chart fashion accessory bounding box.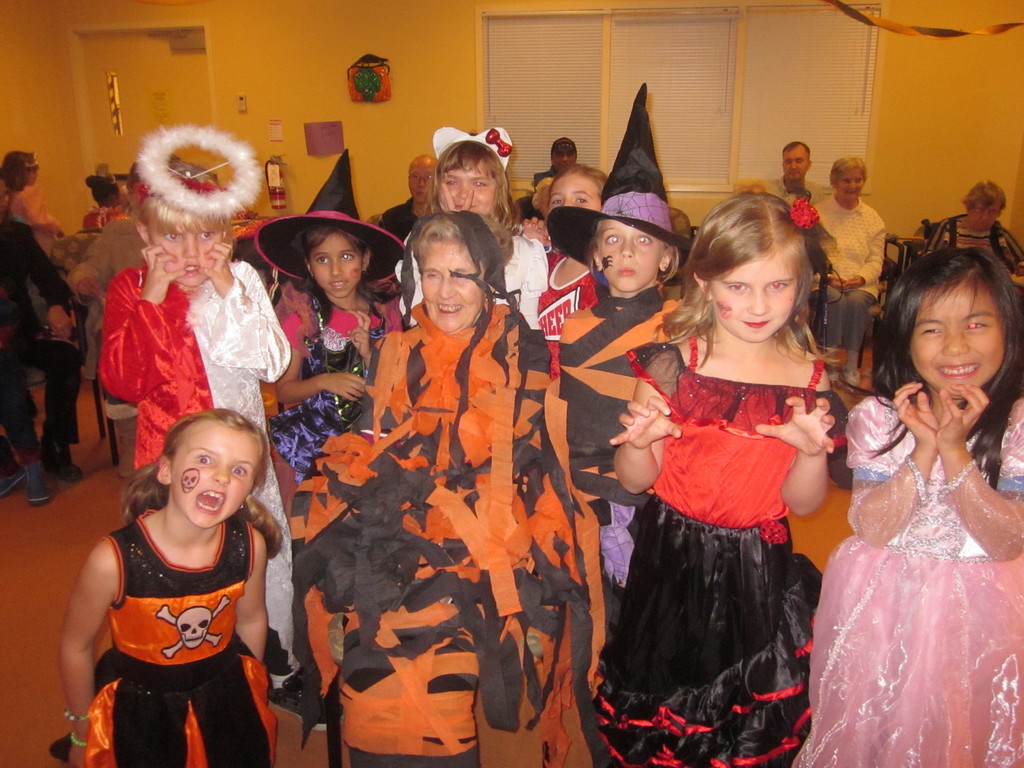
Charted: bbox=(361, 267, 367, 275).
